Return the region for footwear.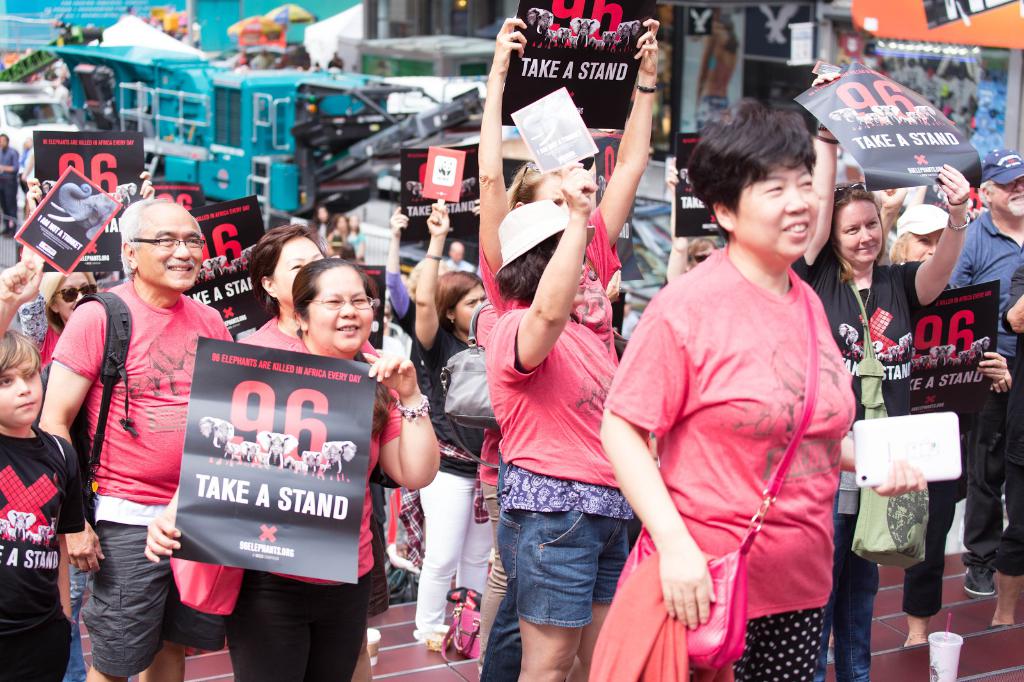
[left=962, top=561, right=997, bottom=600].
